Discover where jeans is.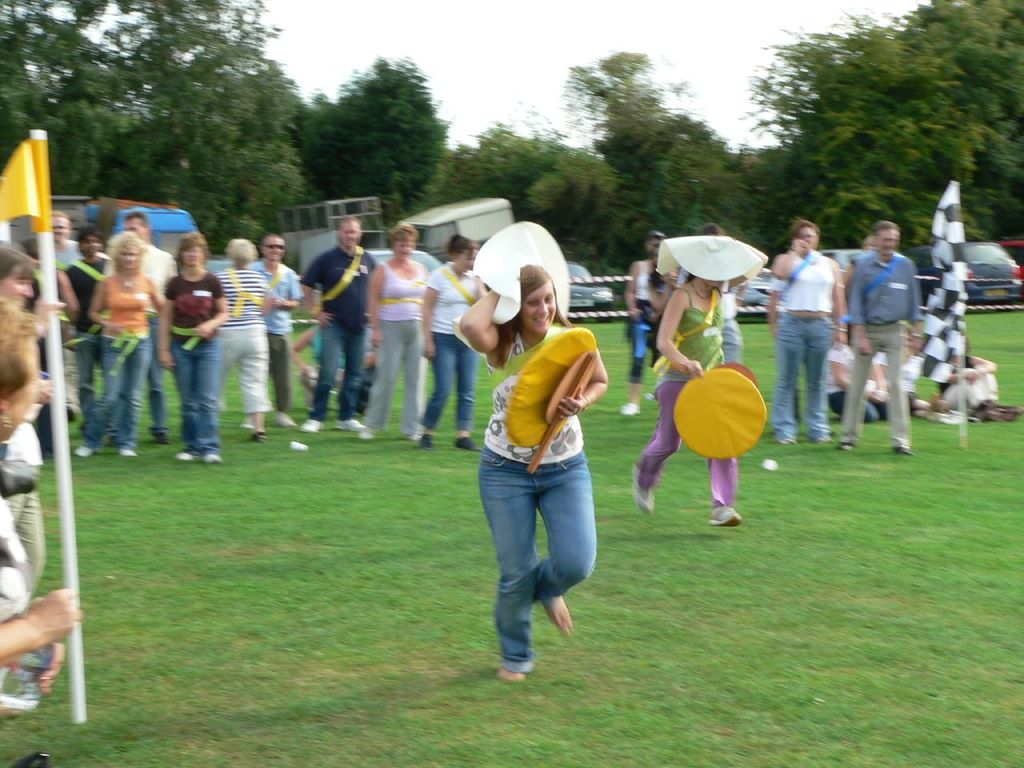
Discovered at bbox=(84, 323, 148, 457).
